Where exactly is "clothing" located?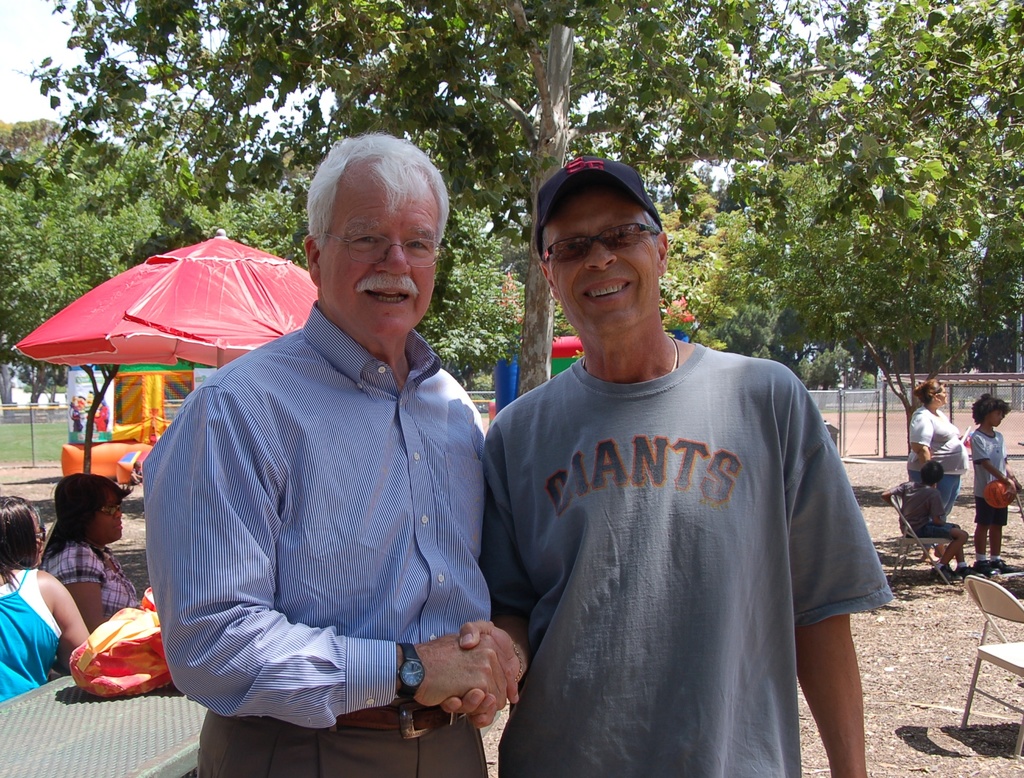
Its bounding box is left=0, top=568, right=66, bottom=703.
